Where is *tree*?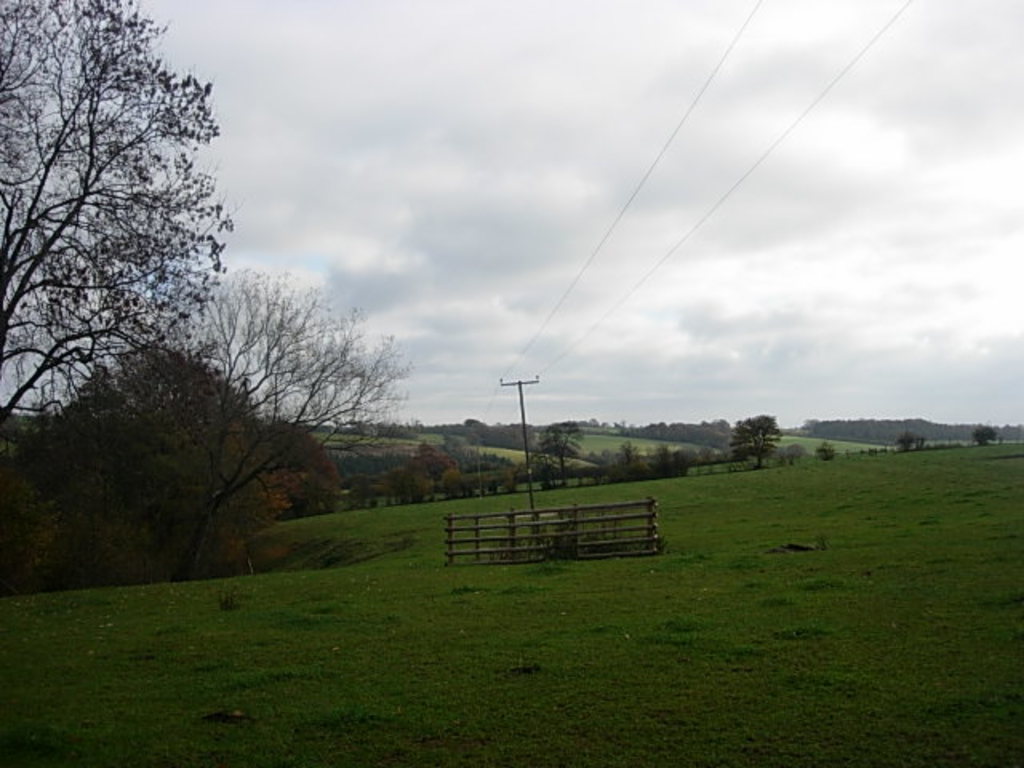
select_region(22, 22, 243, 493).
